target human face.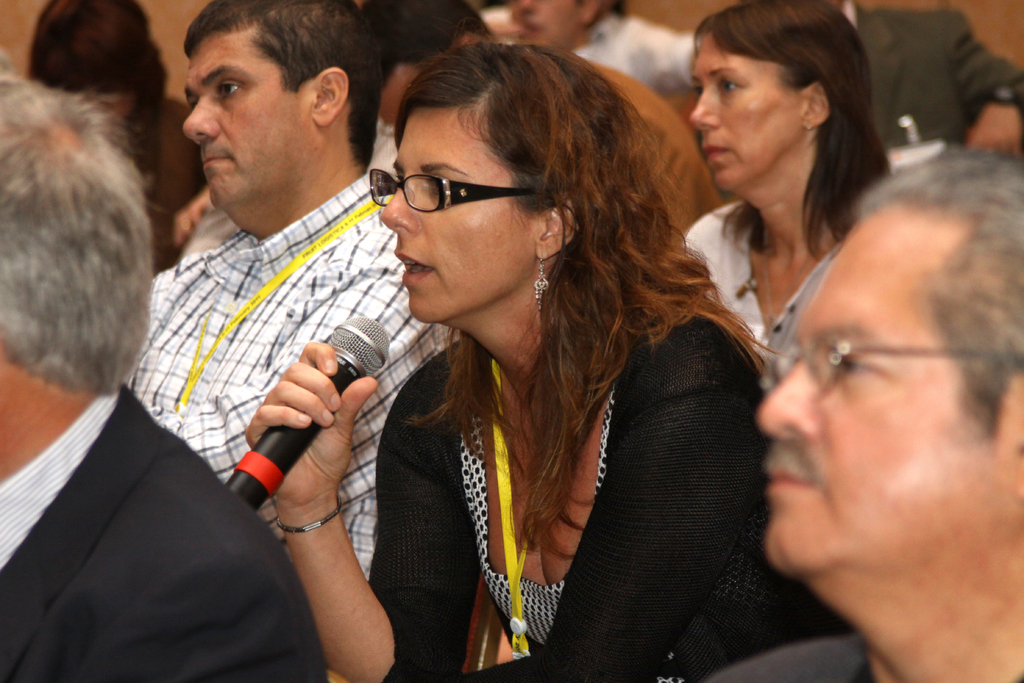
Target region: [376, 99, 538, 323].
